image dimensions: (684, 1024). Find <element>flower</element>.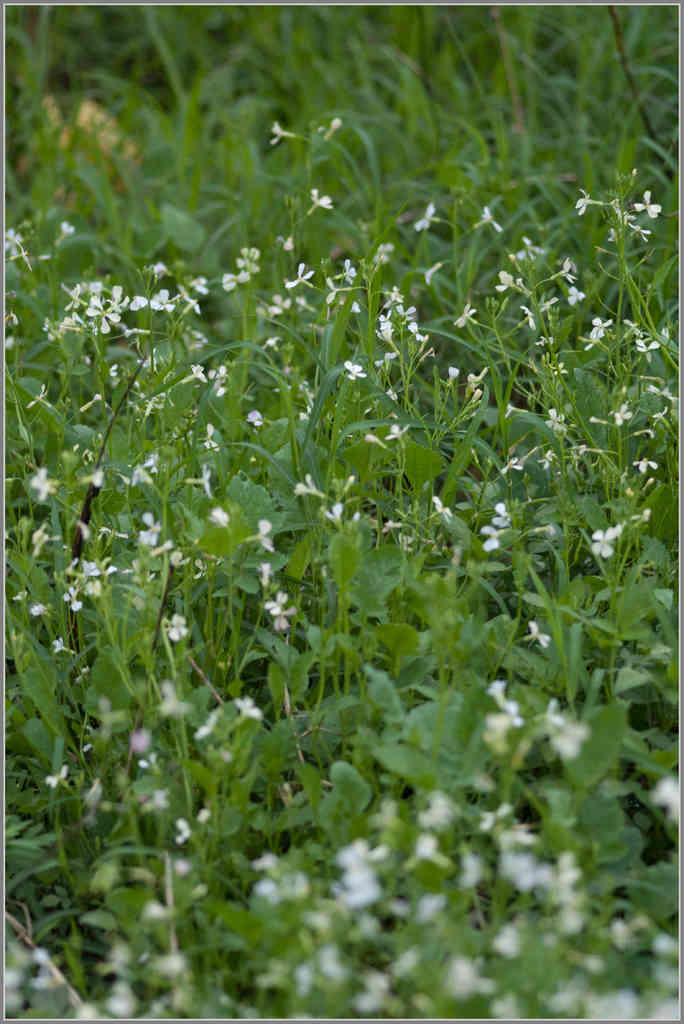
locate(369, 419, 412, 450).
